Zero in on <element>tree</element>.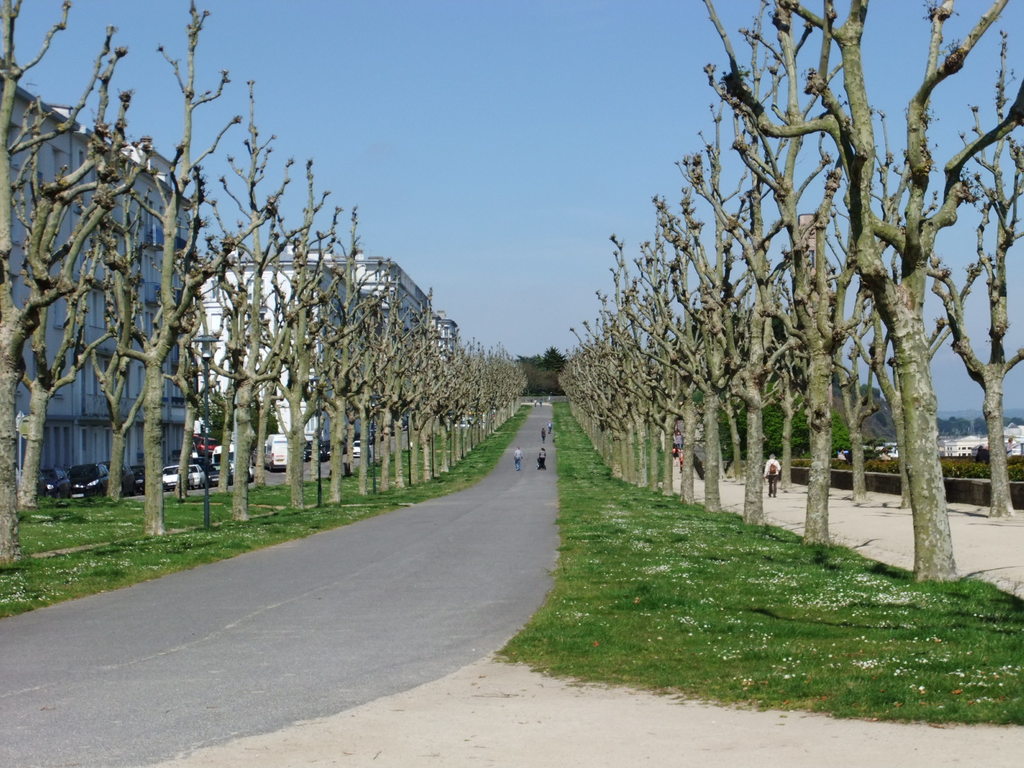
Zeroed in: <box>691,1,916,525</box>.
